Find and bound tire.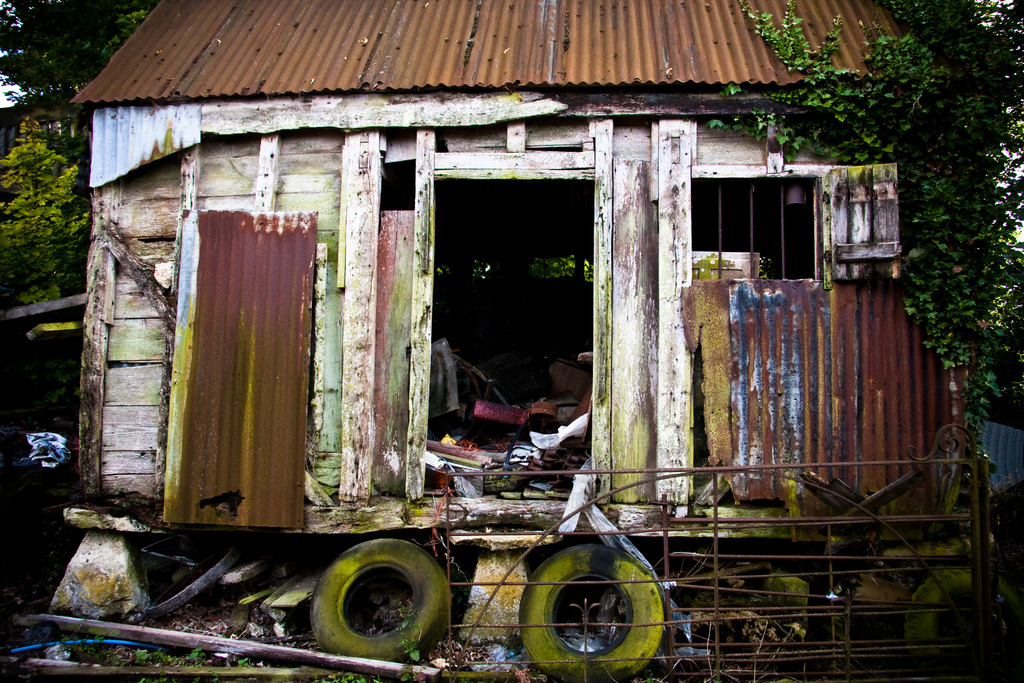
Bound: [left=308, top=539, right=454, bottom=670].
